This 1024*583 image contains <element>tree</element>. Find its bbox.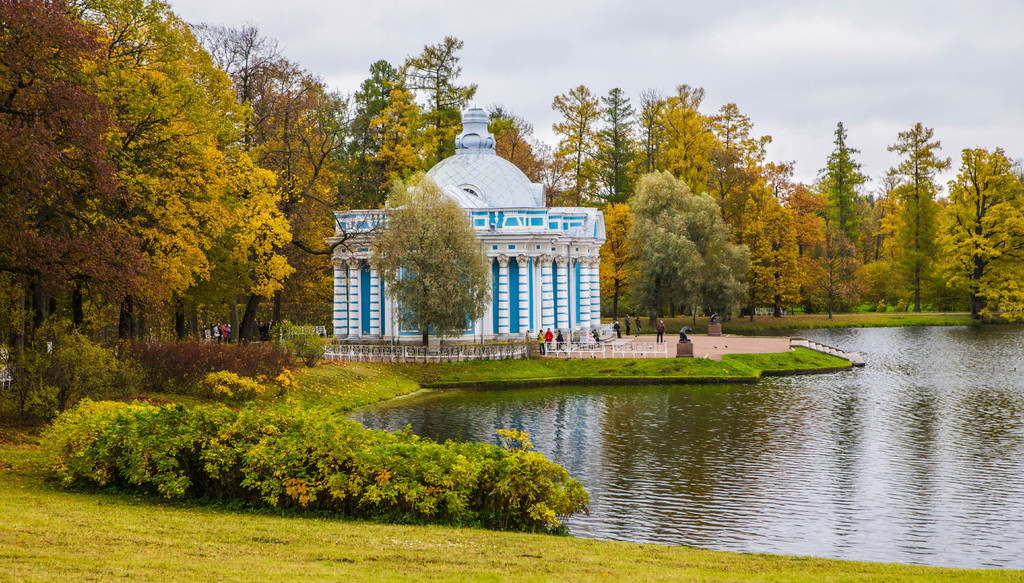
box(586, 190, 661, 323).
